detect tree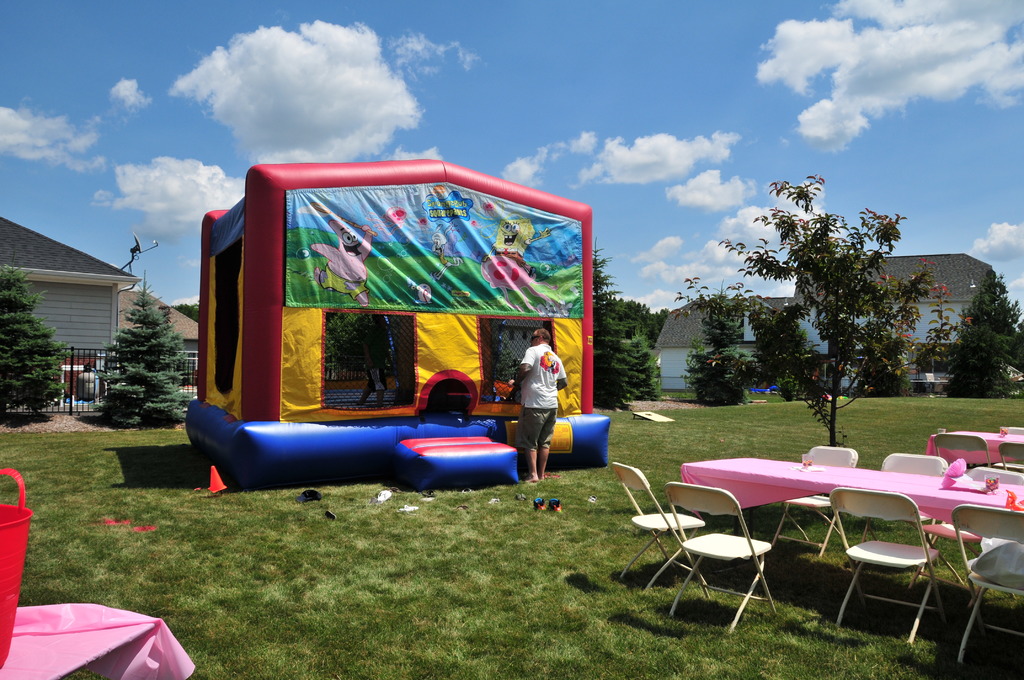
bbox(949, 268, 1023, 400)
